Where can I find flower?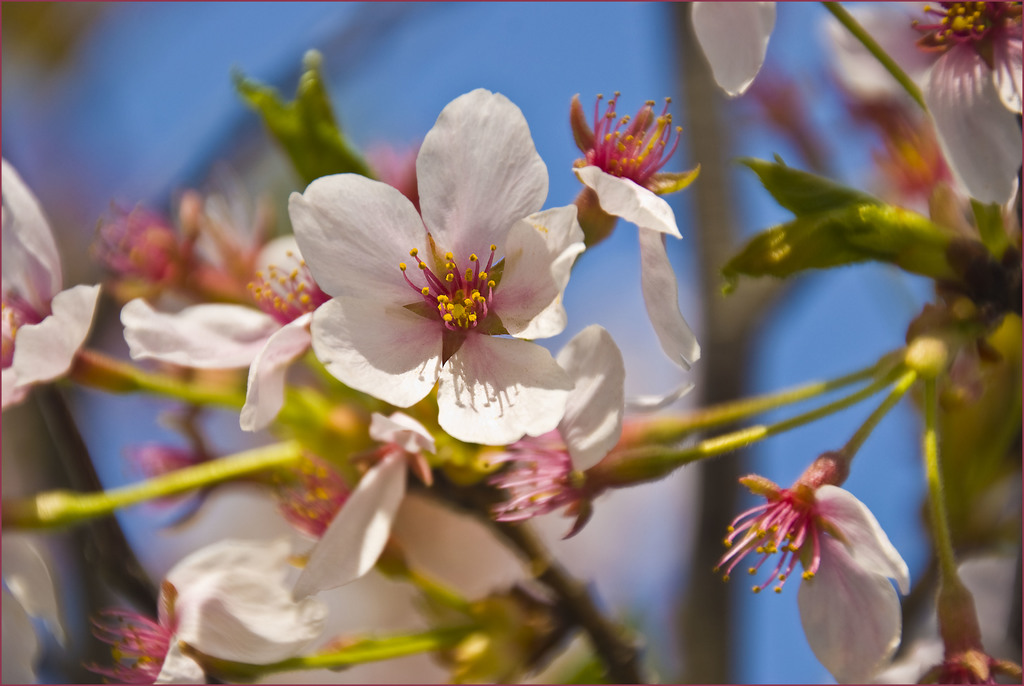
You can find it at {"left": 282, "top": 414, "right": 550, "bottom": 604}.
